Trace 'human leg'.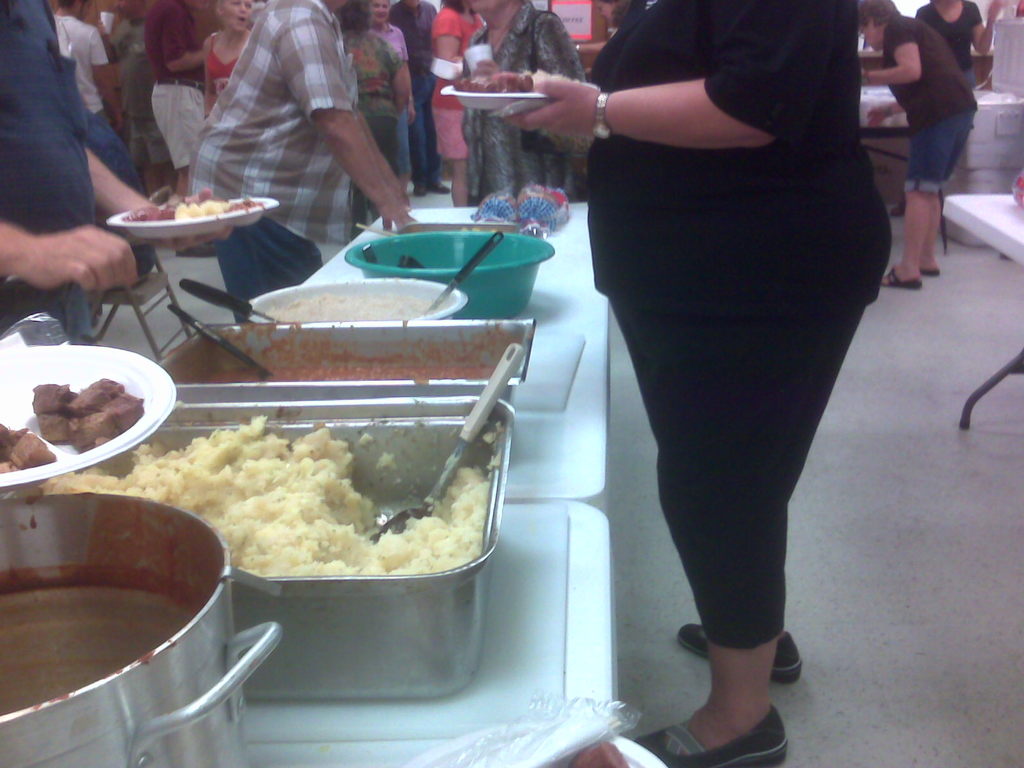
Traced to x1=448, y1=158, x2=469, y2=213.
